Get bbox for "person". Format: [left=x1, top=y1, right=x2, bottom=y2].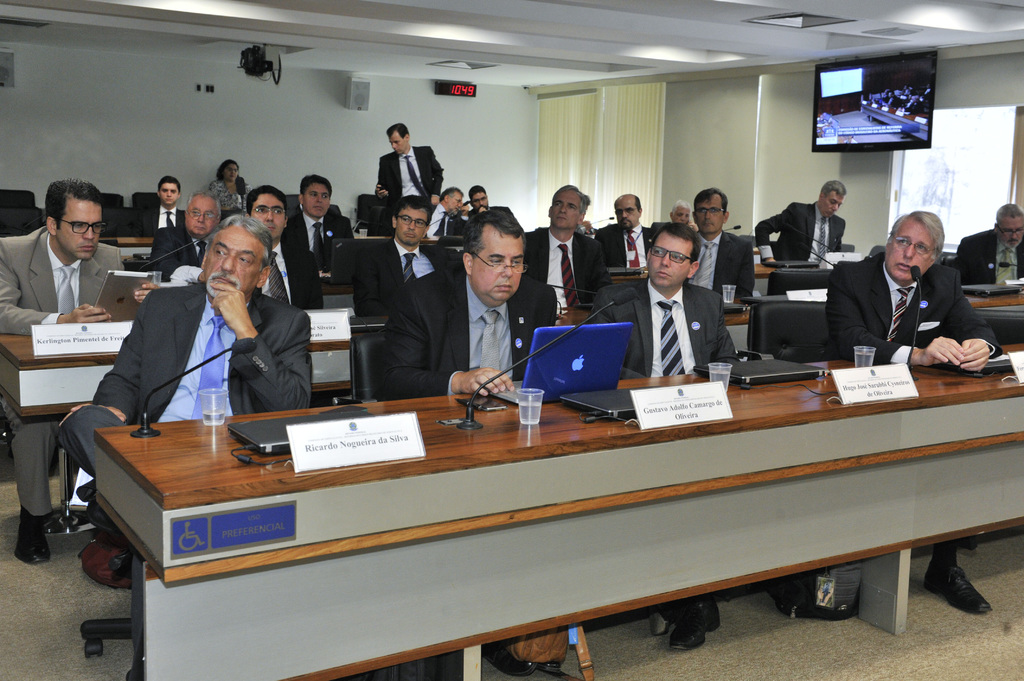
[left=950, top=200, right=1023, bottom=293].
